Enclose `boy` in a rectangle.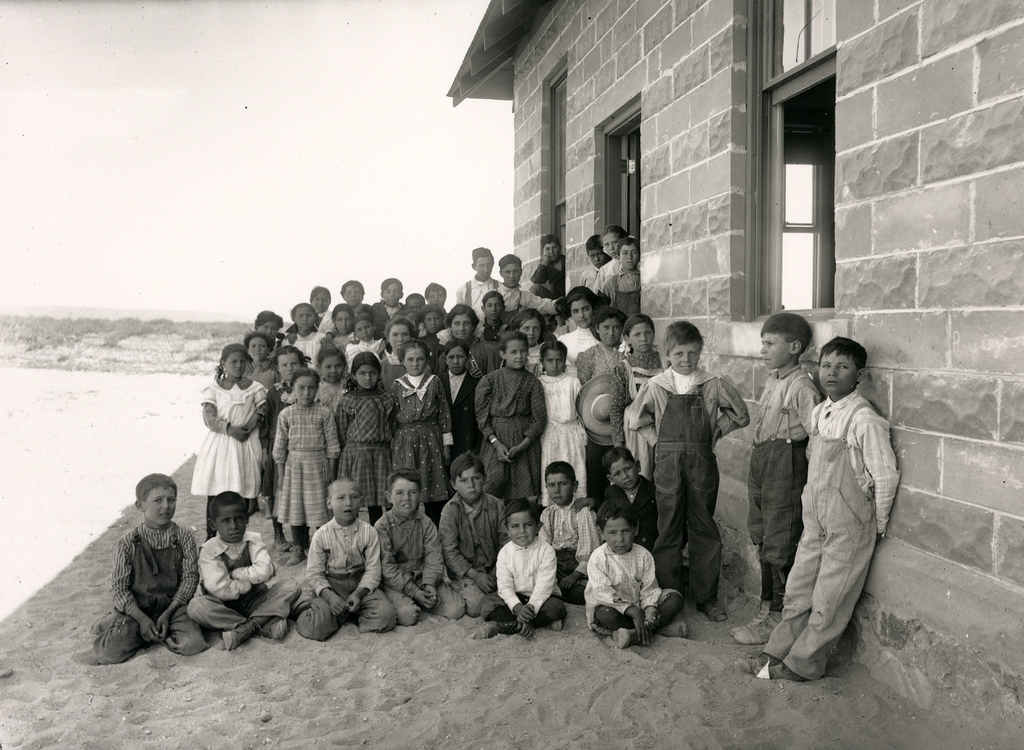
rect(581, 234, 611, 290).
